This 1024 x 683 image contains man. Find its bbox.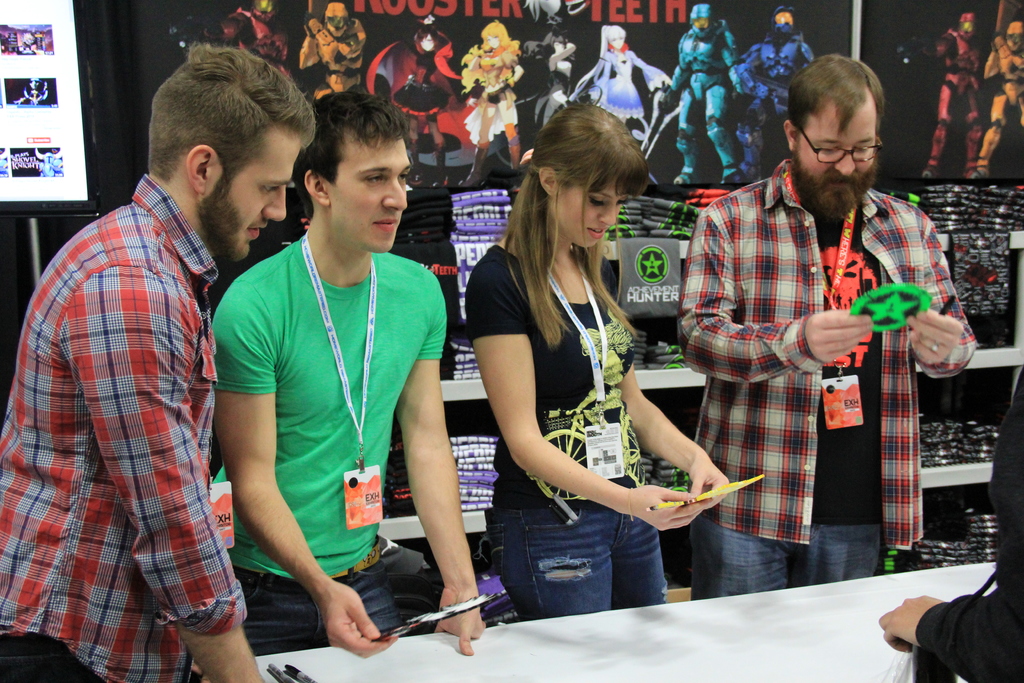
[x1=662, y1=0, x2=745, y2=189].
